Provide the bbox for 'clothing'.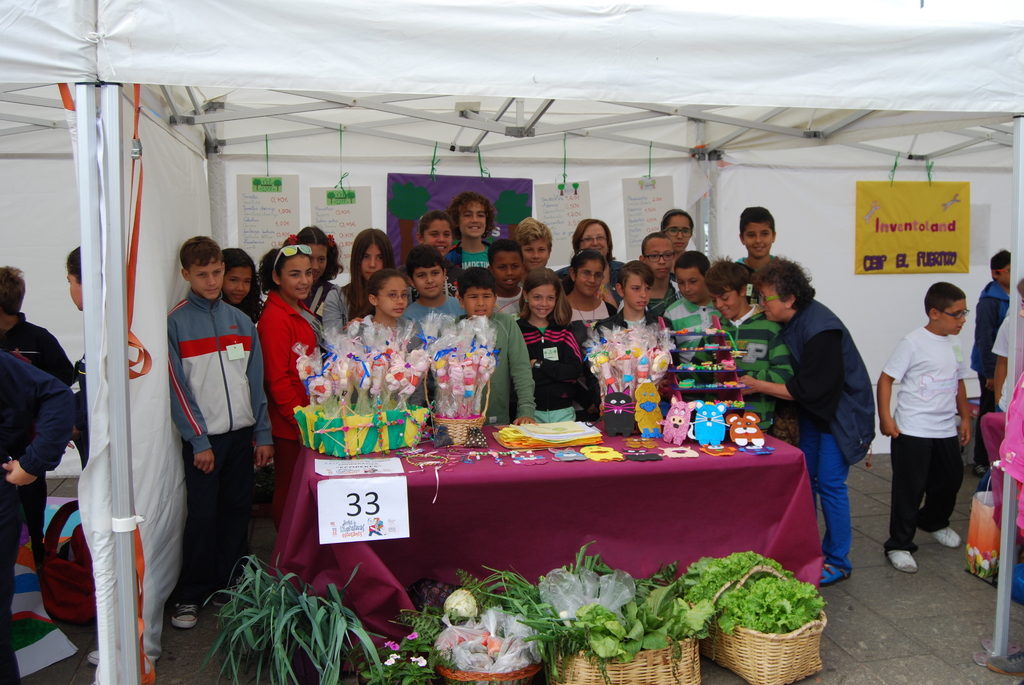
450,237,494,274.
